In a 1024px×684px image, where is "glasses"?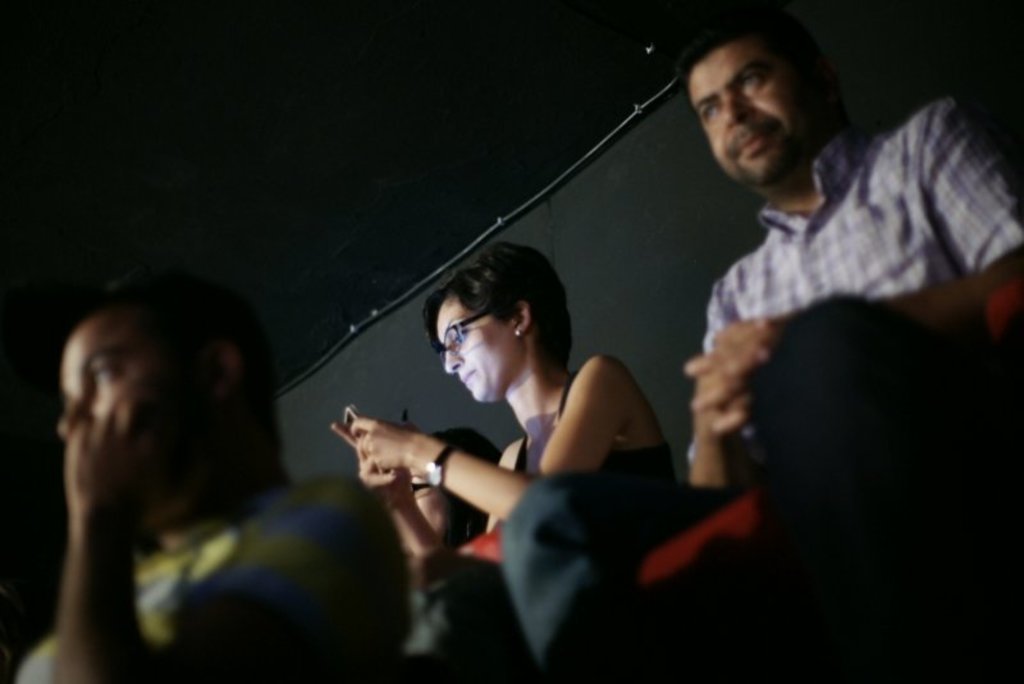
(left=412, top=316, right=527, bottom=366).
